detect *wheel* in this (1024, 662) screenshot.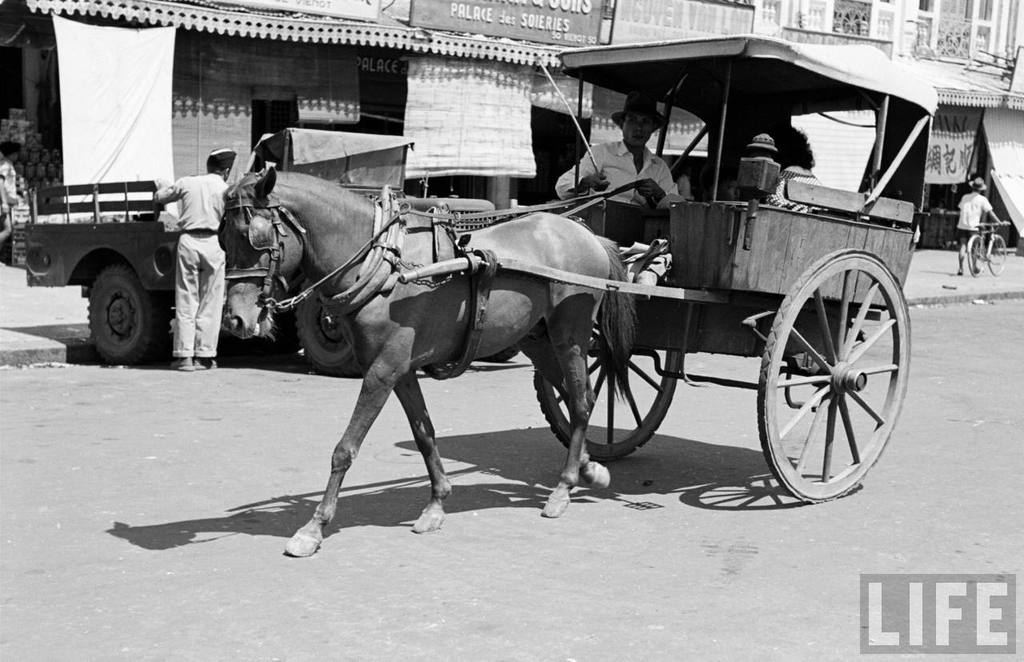
Detection: 766, 255, 901, 498.
